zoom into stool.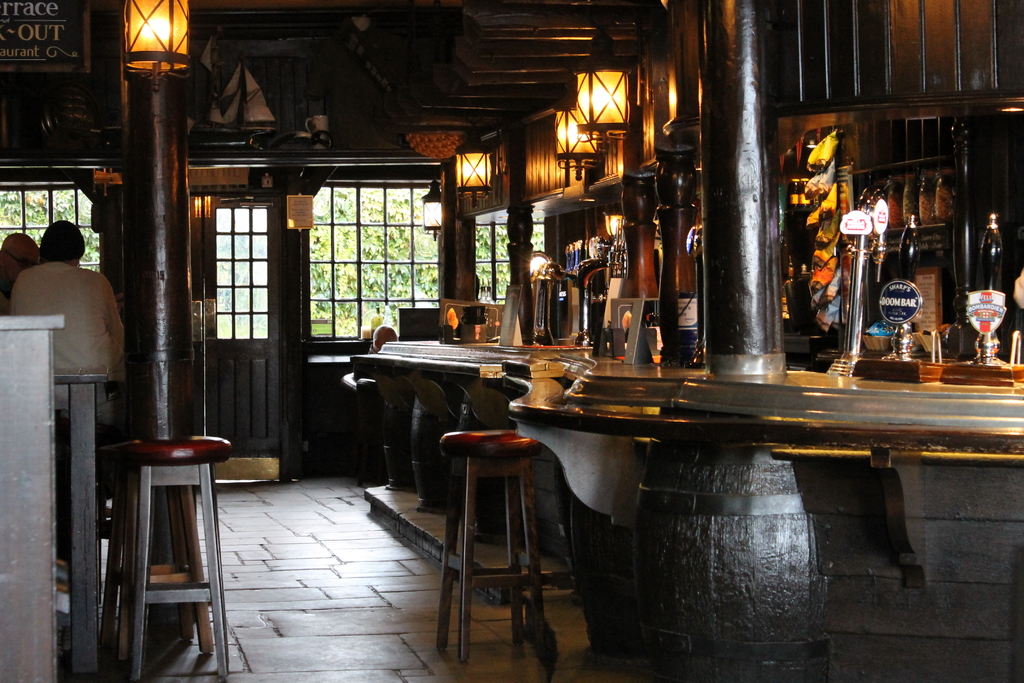
Zoom target: detection(132, 436, 232, 682).
